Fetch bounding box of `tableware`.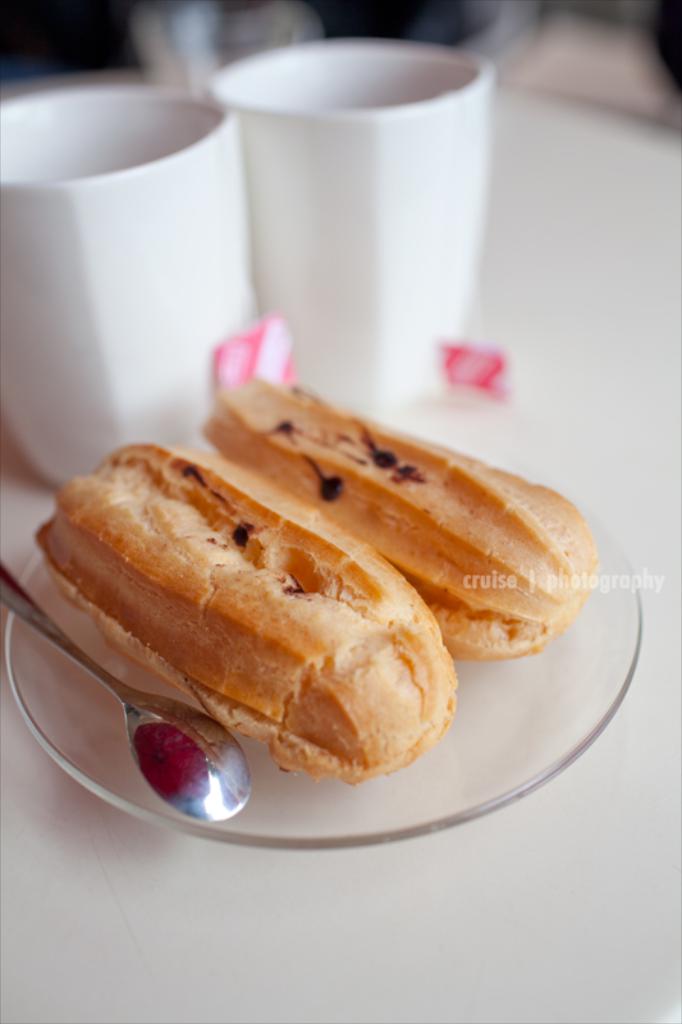
Bbox: <bbox>214, 41, 479, 401</bbox>.
